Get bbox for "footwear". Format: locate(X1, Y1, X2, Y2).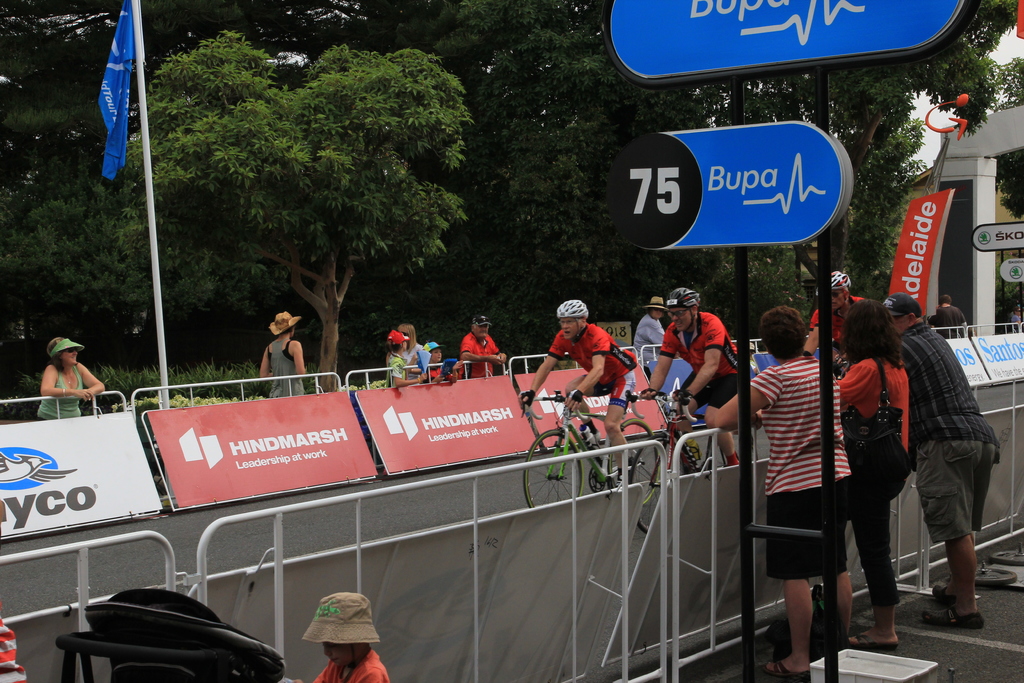
locate(578, 415, 601, 450).
